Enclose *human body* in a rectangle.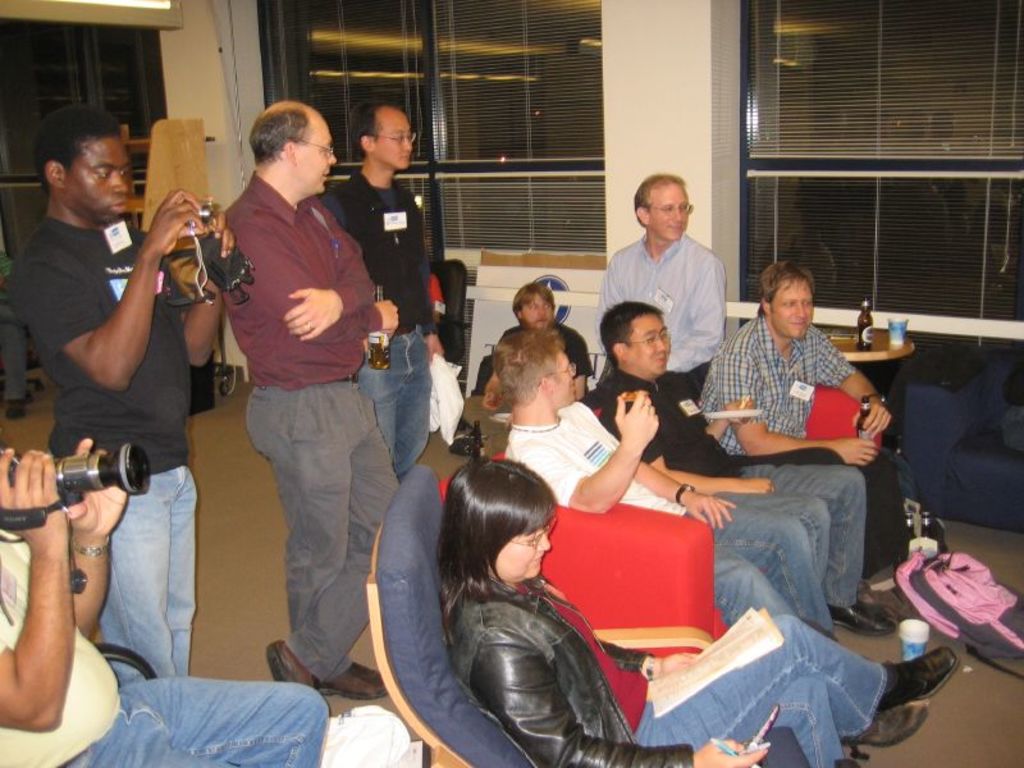
0 440 330 767.
